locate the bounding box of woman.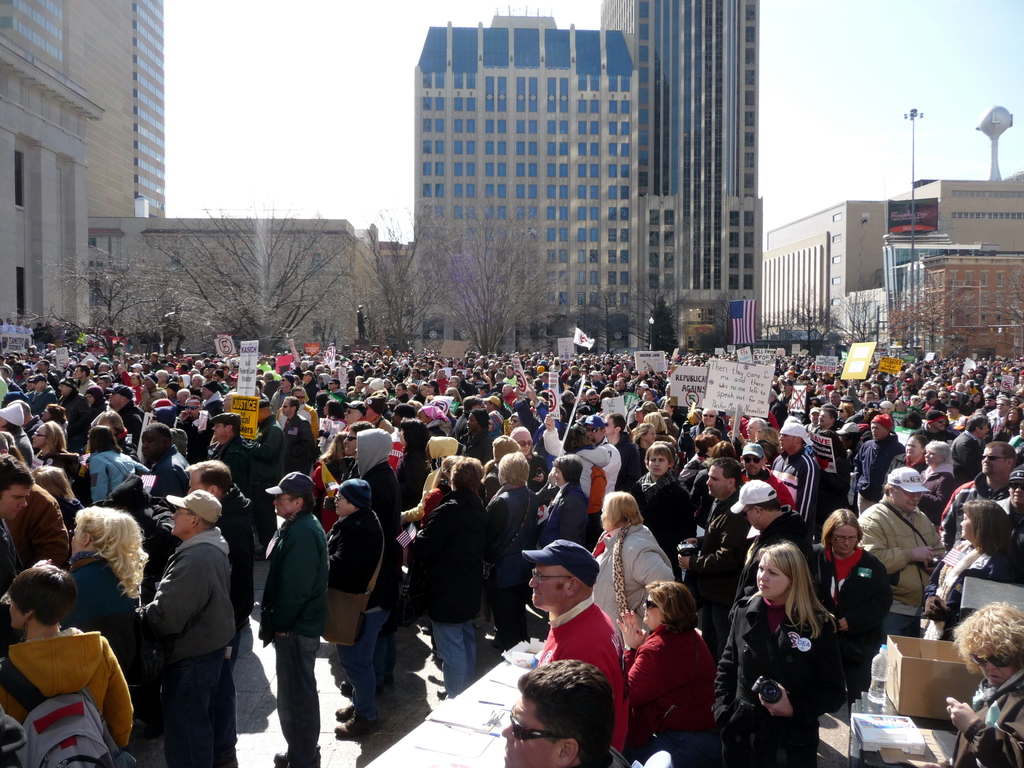
Bounding box: box=[707, 536, 854, 767].
